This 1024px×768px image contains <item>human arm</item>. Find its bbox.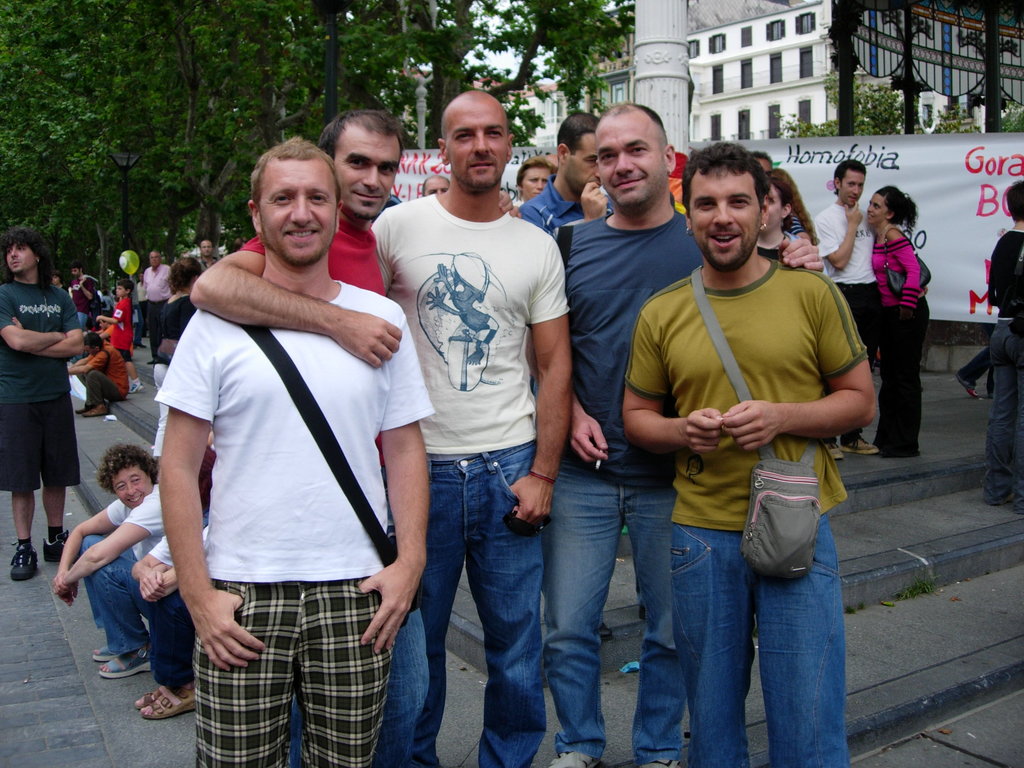
select_region(618, 274, 734, 450).
